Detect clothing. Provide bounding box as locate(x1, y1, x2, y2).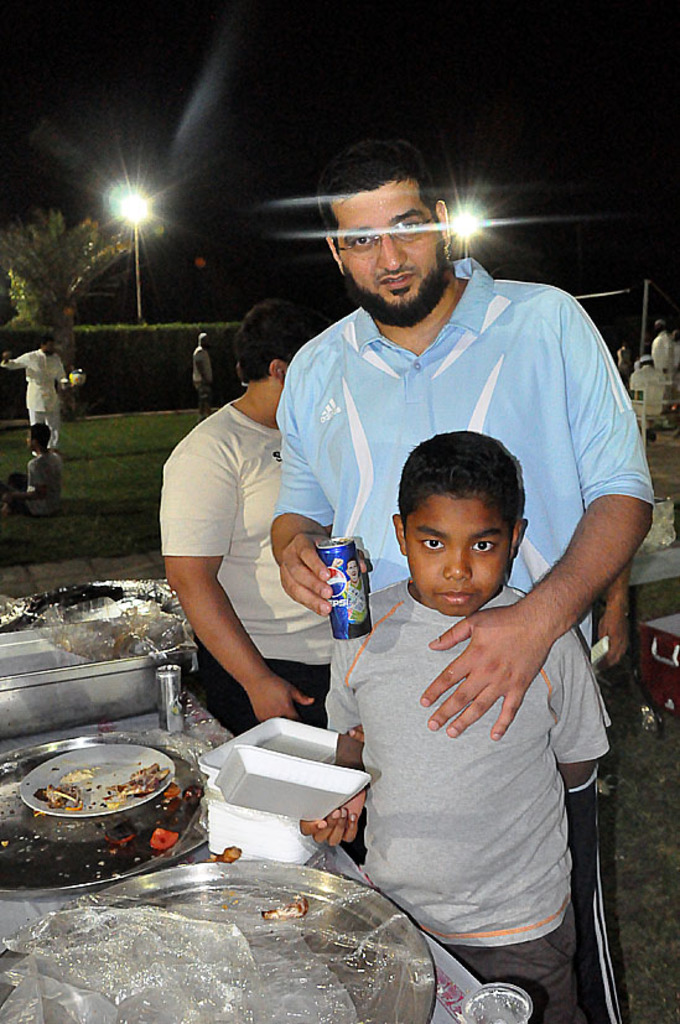
locate(157, 399, 337, 737).
